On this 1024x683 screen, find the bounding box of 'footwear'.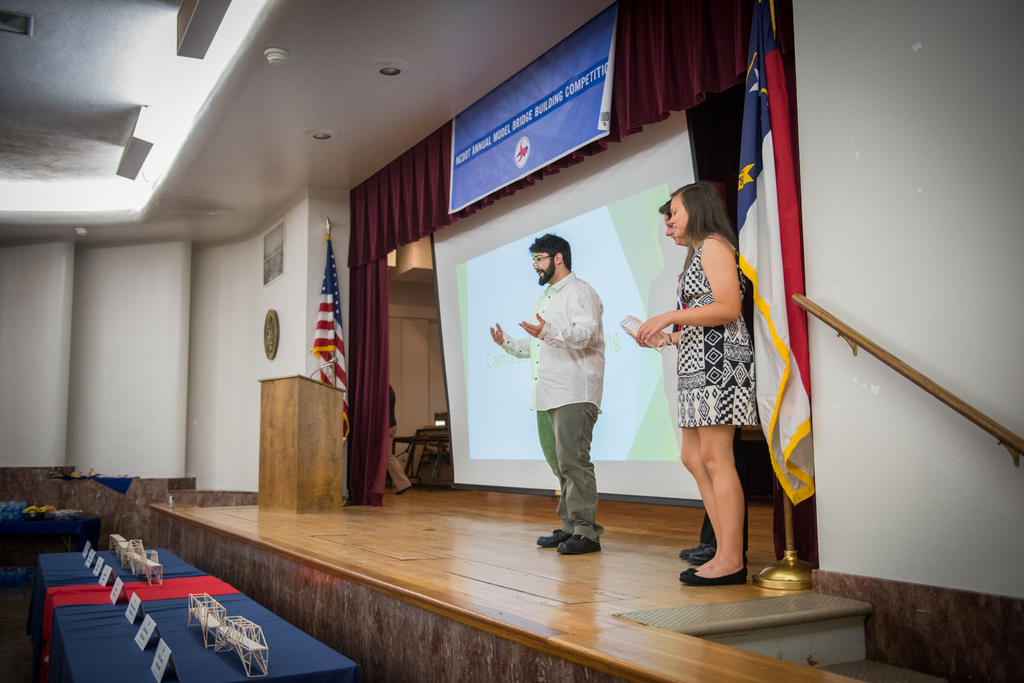
Bounding box: crop(536, 530, 565, 551).
